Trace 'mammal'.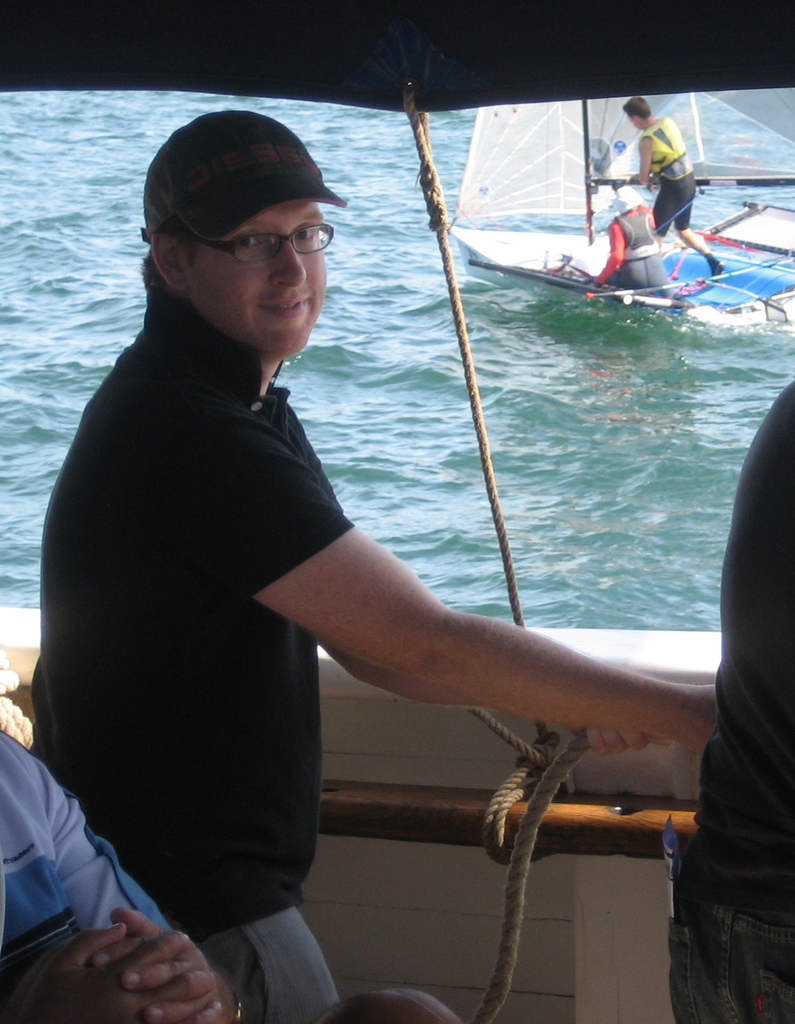
Traced to 0, 732, 470, 1023.
